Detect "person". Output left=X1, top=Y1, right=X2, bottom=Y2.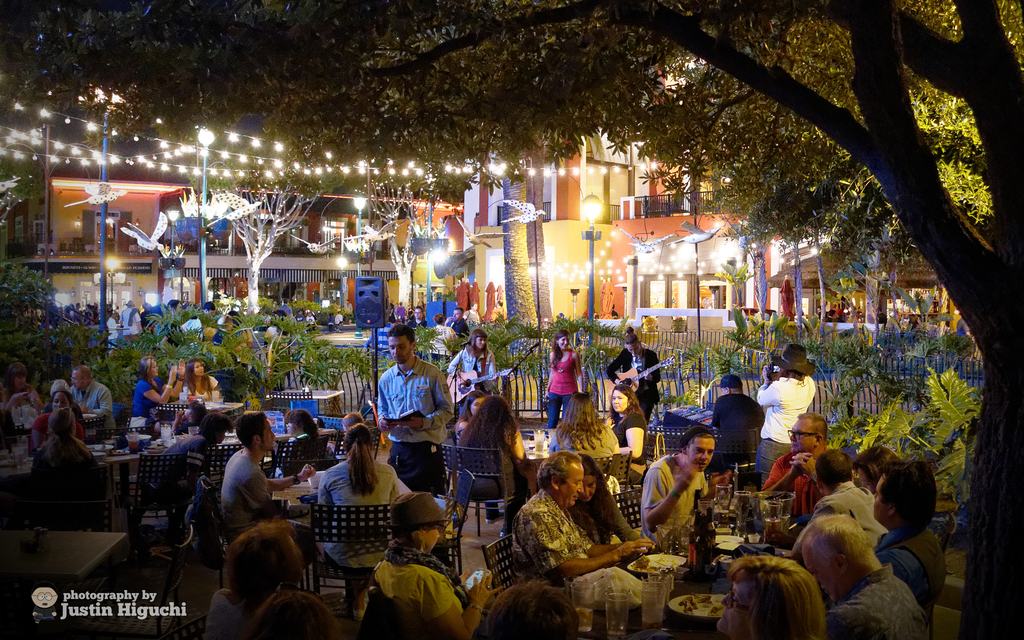
left=376, top=320, right=452, bottom=495.
